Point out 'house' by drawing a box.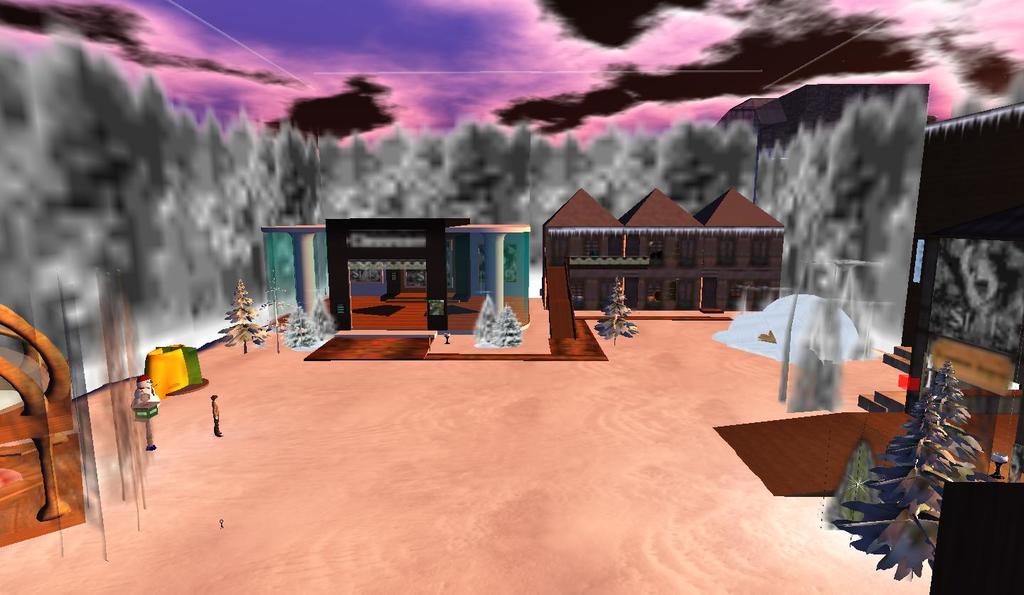
Rect(524, 161, 809, 311).
